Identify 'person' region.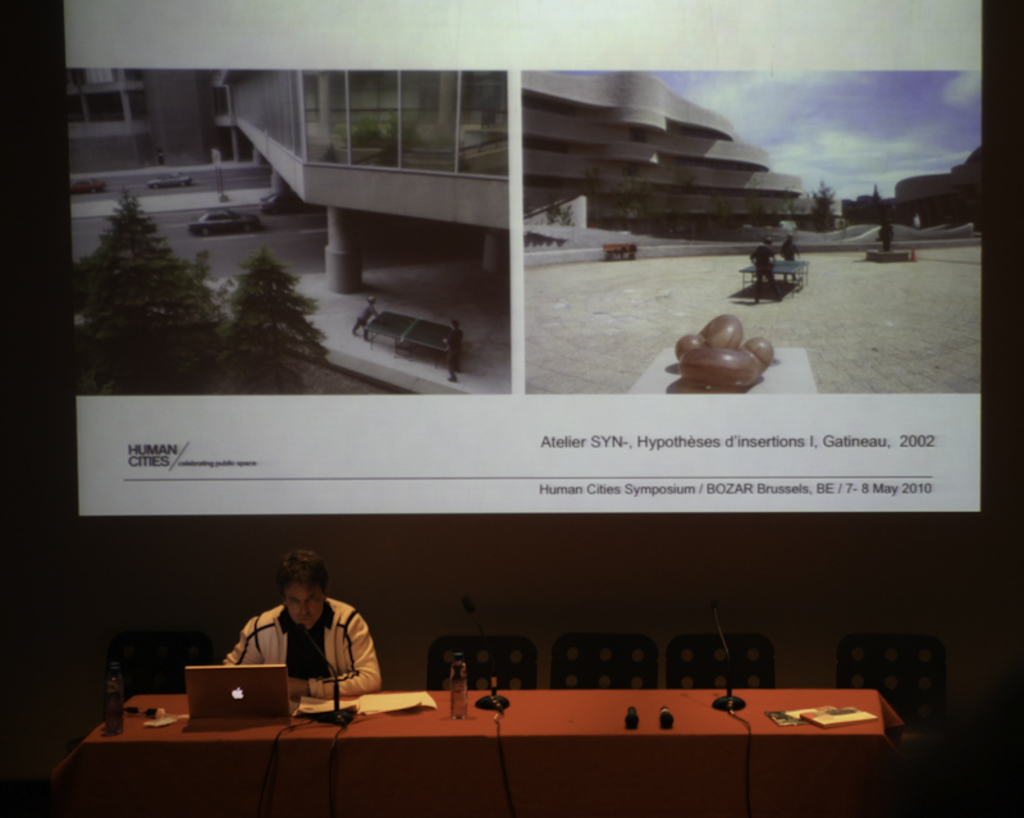
Region: left=439, top=316, right=466, bottom=381.
